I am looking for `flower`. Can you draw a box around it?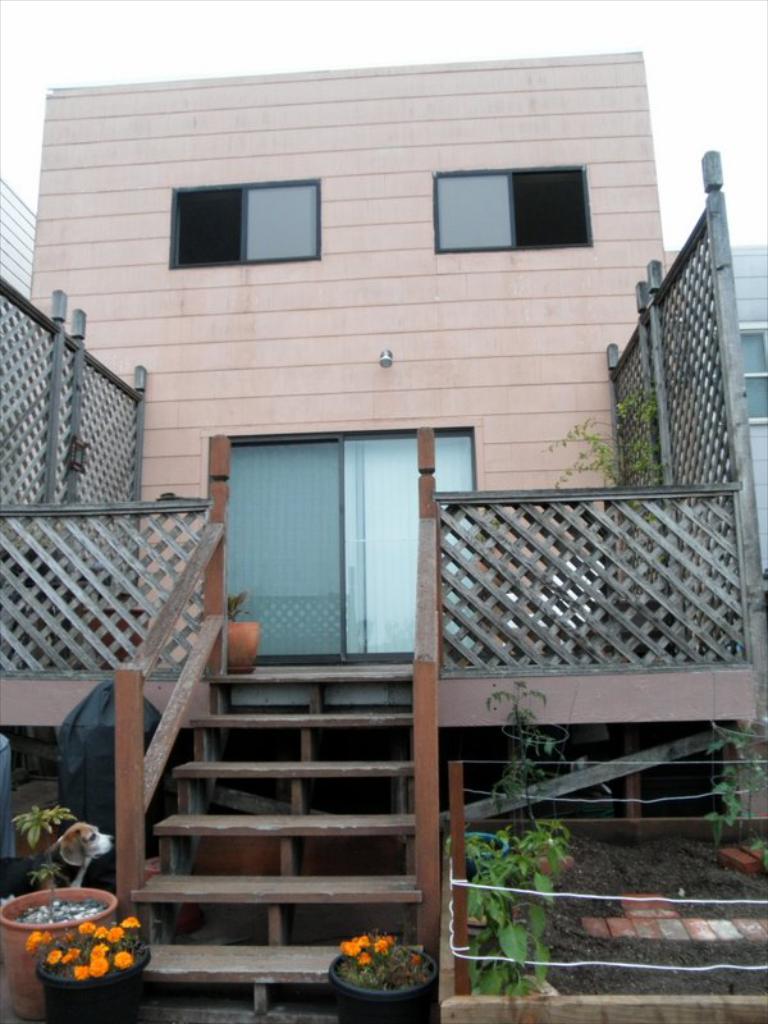
Sure, the bounding box is 64/950/81/963.
